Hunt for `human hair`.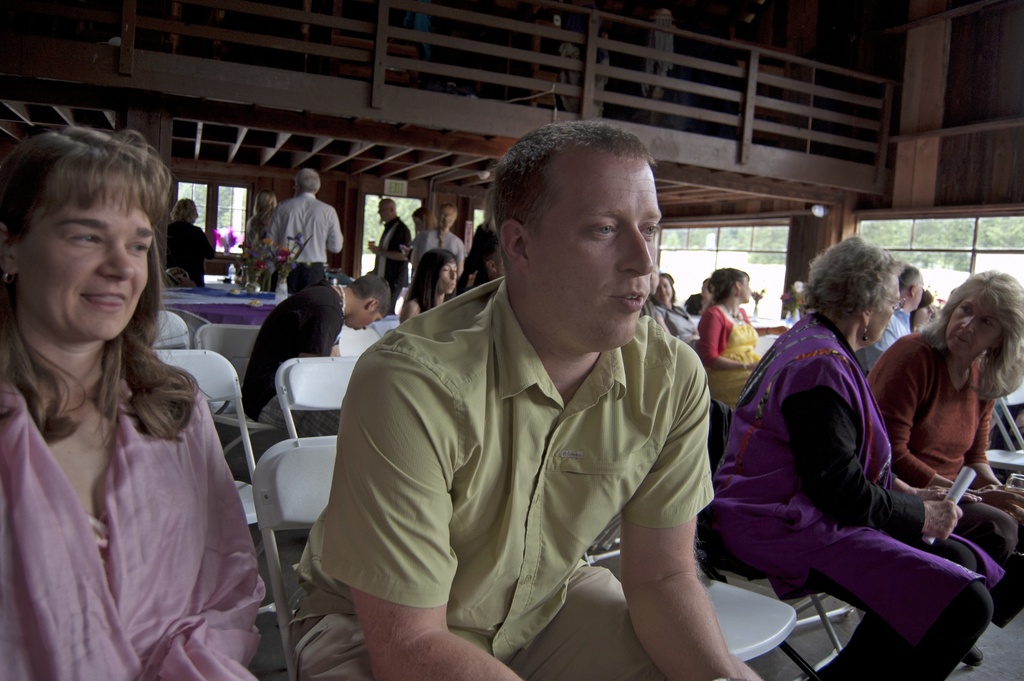
Hunted down at [left=916, top=265, right=1023, bottom=408].
